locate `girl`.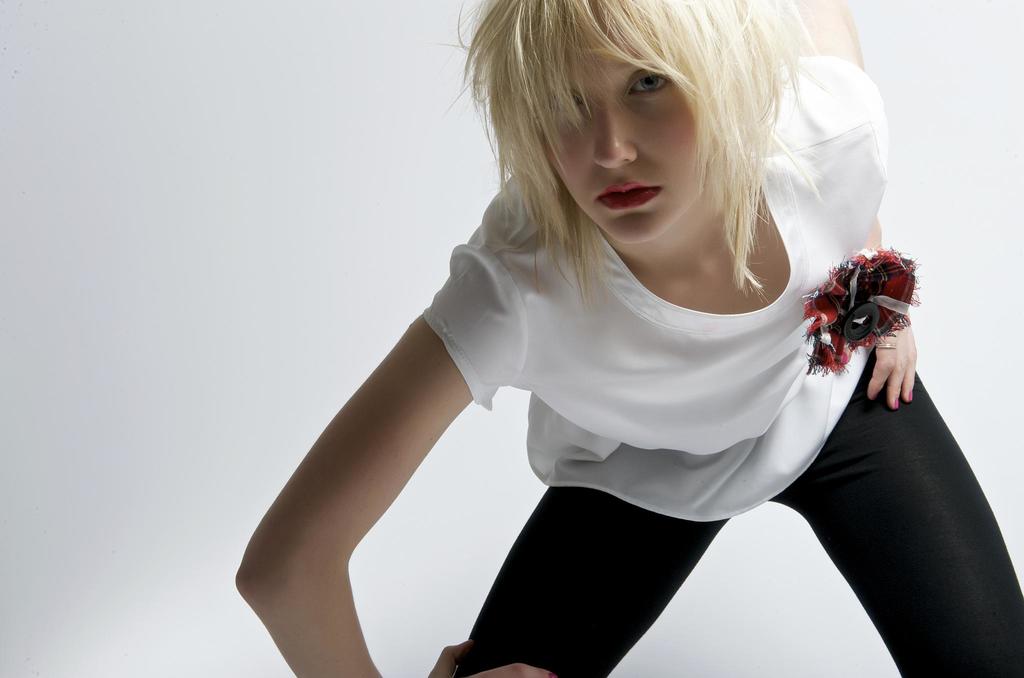
Bounding box: bbox=(231, 0, 1023, 674).
